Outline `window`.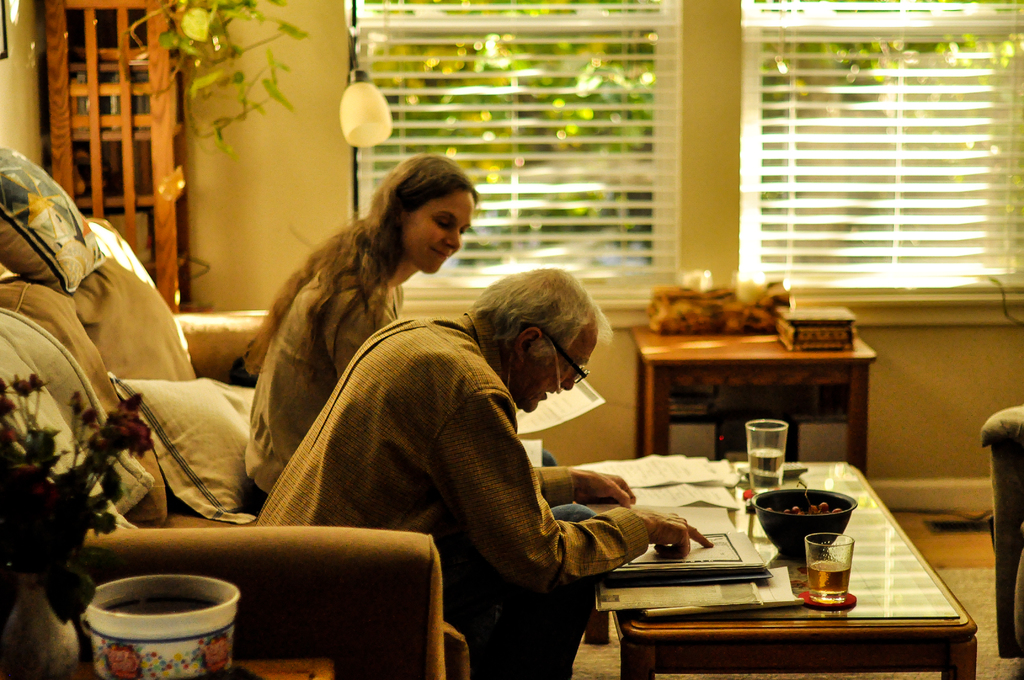
Outline: (x1=346, y1=0, x2=678, y2=299).
